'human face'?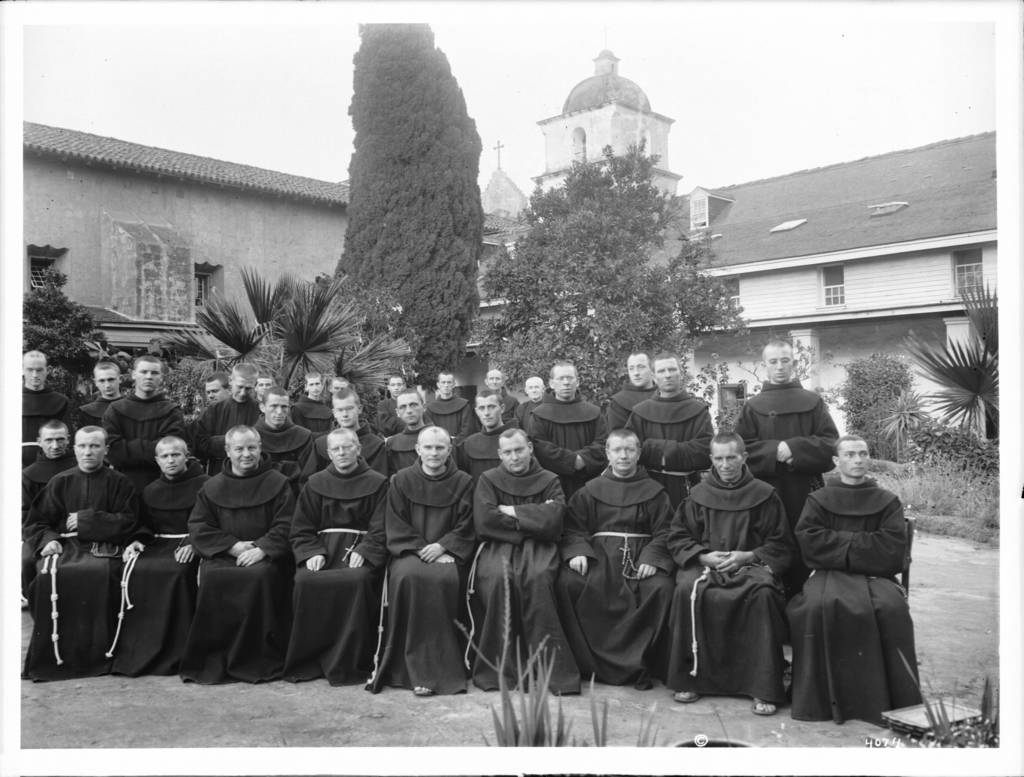
(left=230, top=374, right=259, bottom=405)
